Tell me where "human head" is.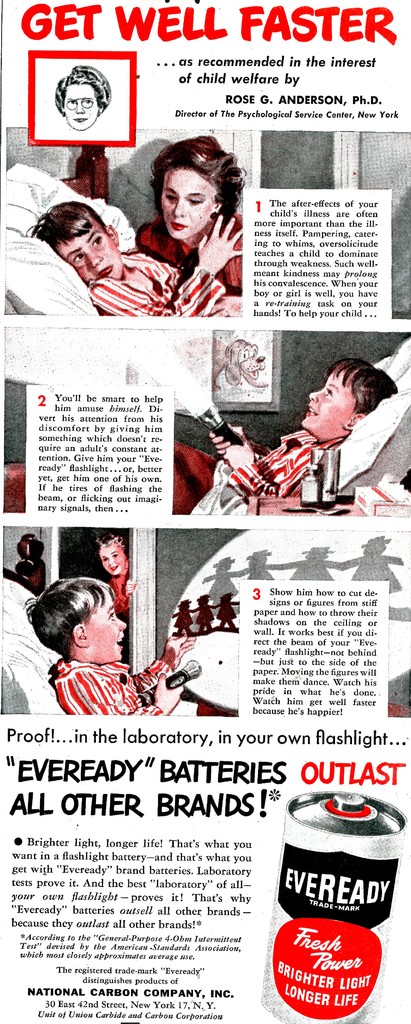
"human head" is at (96, 531, 124, 580).
